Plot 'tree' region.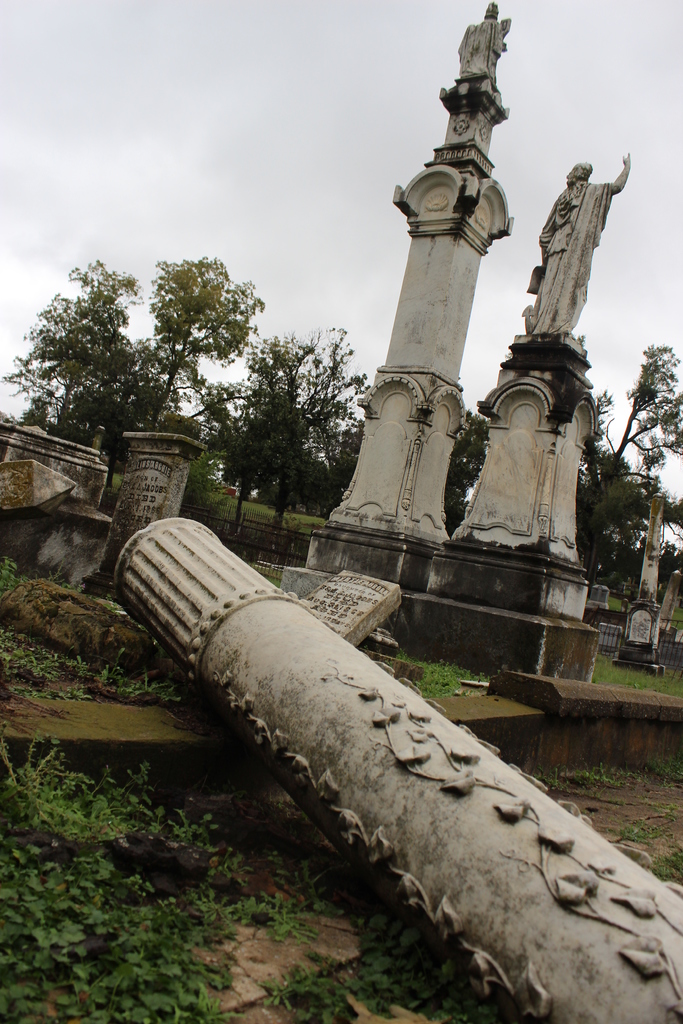
Plotted at l=447, t=409, r=496, b=525.
